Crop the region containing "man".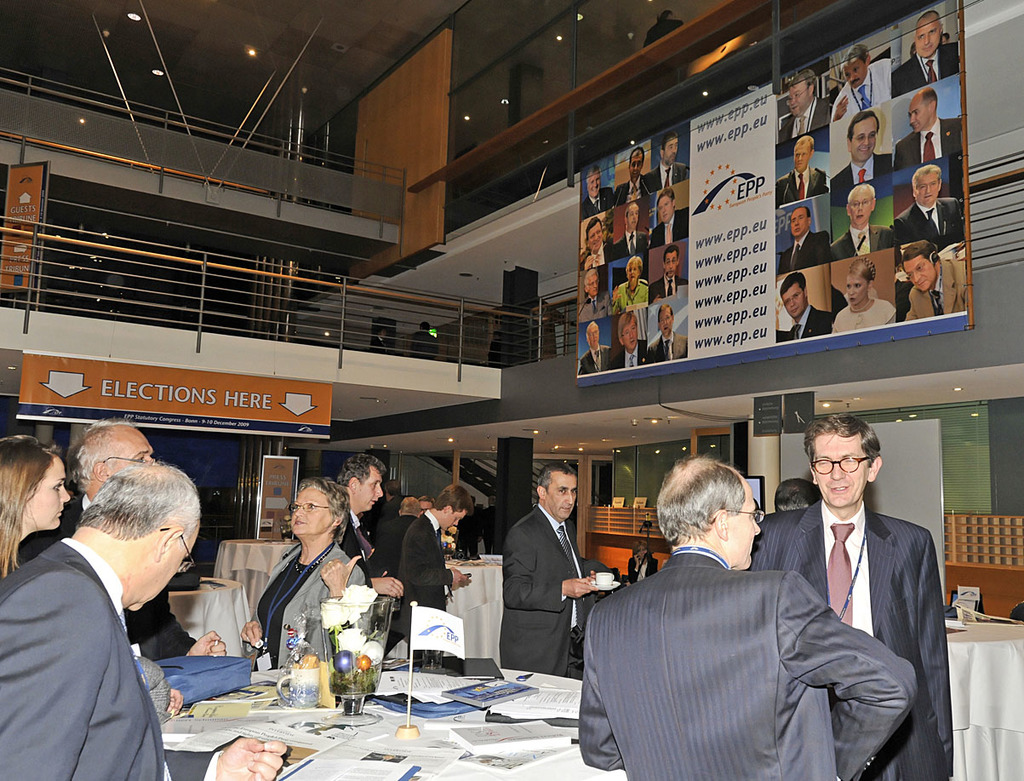
Crop region: box(891, 162, 965, 248).
